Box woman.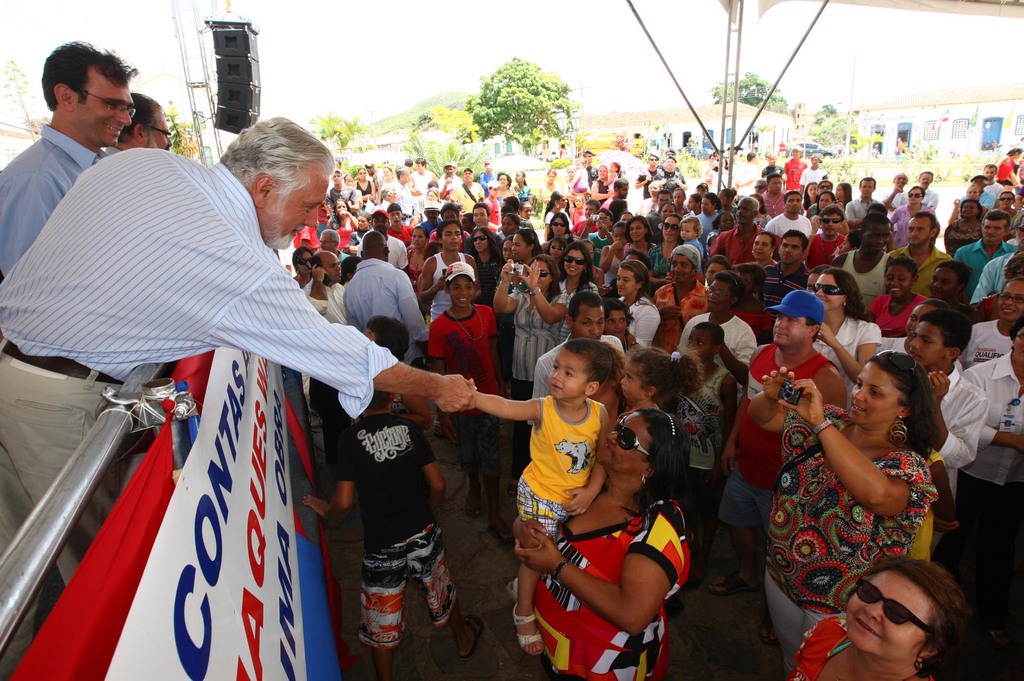
rect(499, 172, 515, 204).
